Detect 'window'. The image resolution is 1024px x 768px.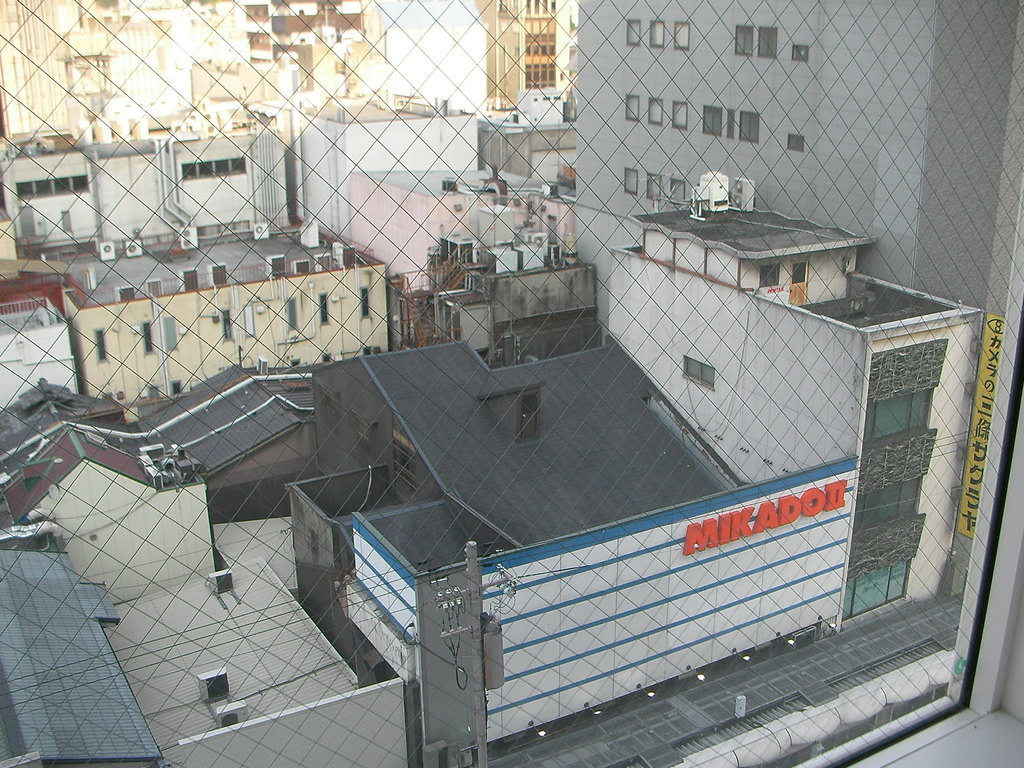
bbox=[670, 178, 685, 204].
